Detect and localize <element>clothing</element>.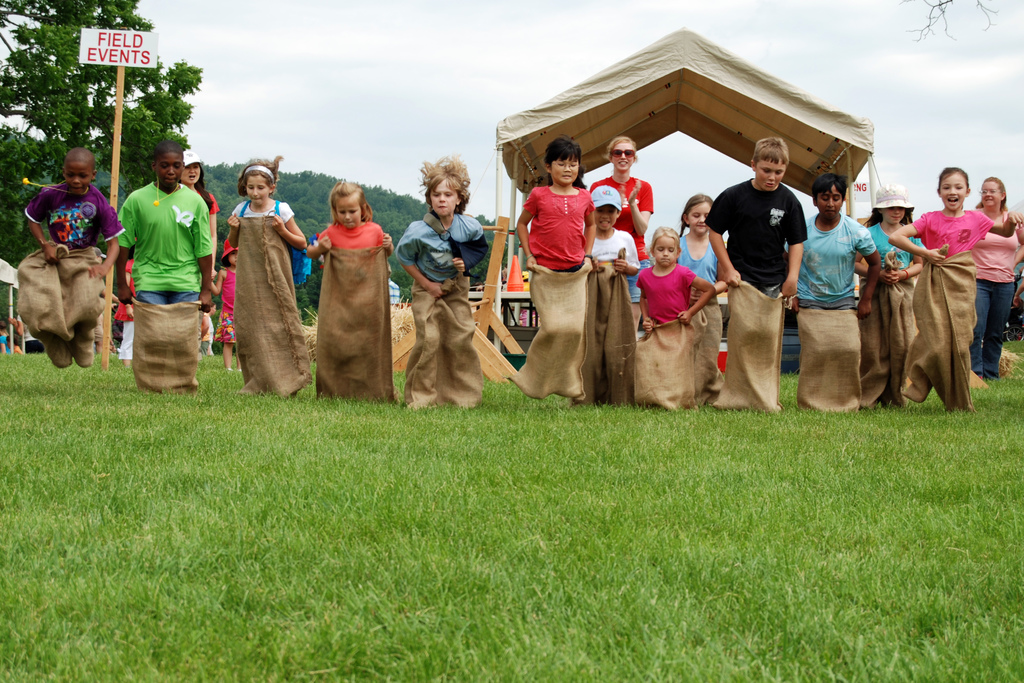
Localized at <region>517, 184, 596, 277</region>.
